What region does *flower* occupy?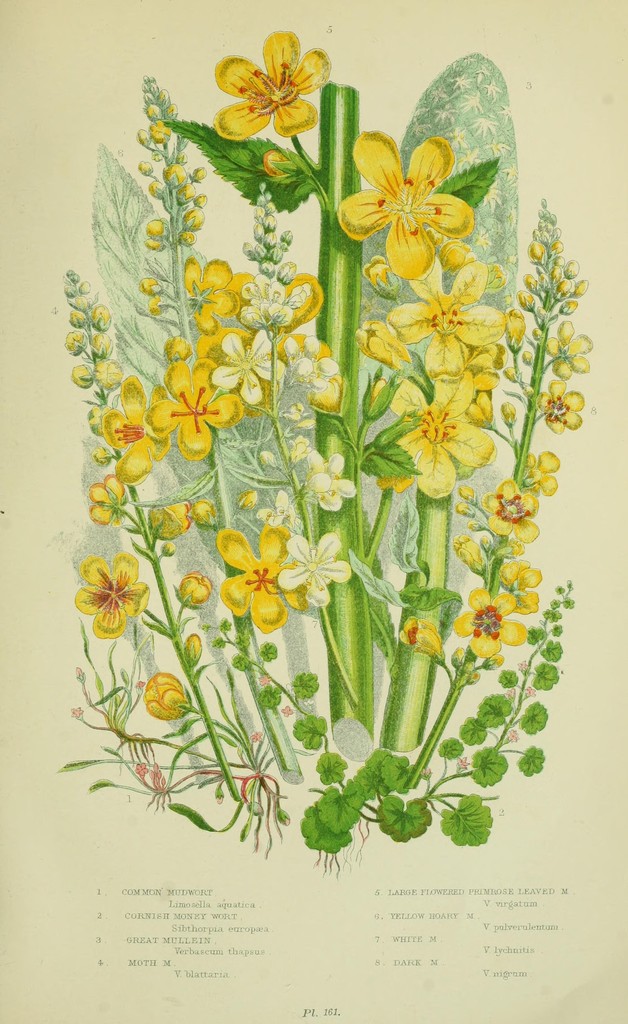
select_region(258, 449, 279, 470).
